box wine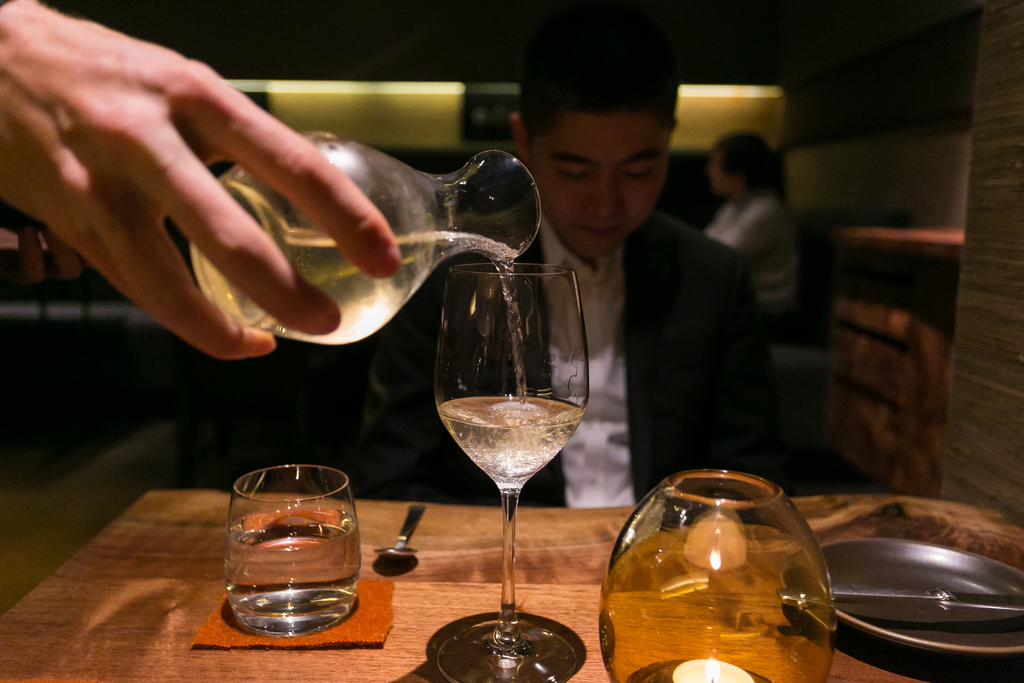
(left=442, top=393, right=582, bottom=479)
